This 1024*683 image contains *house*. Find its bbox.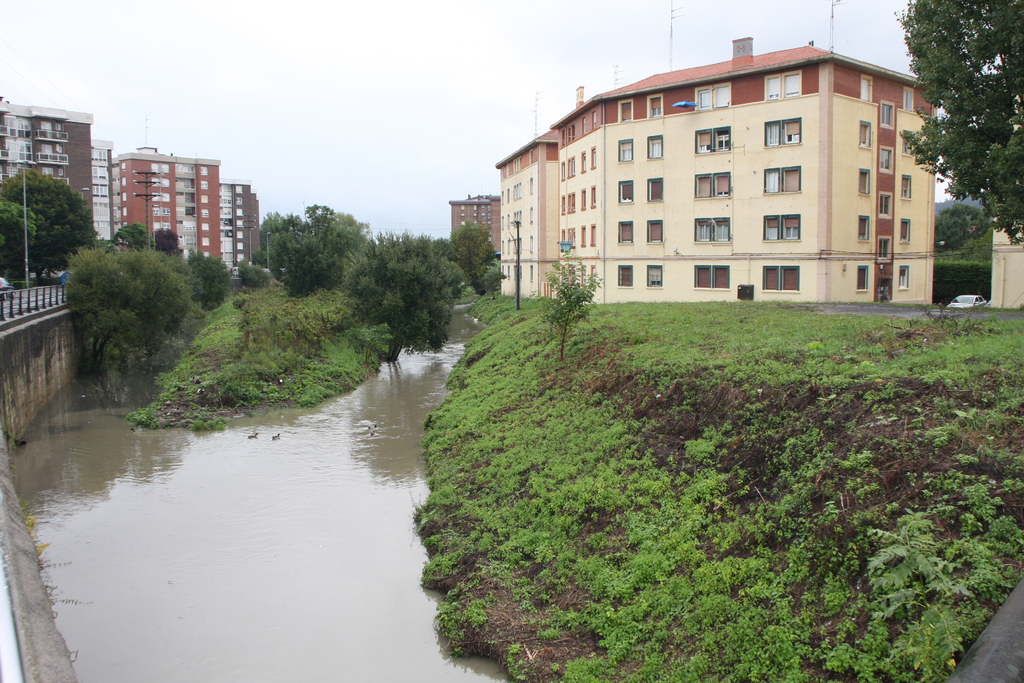
[214, 175, 260, 283].
